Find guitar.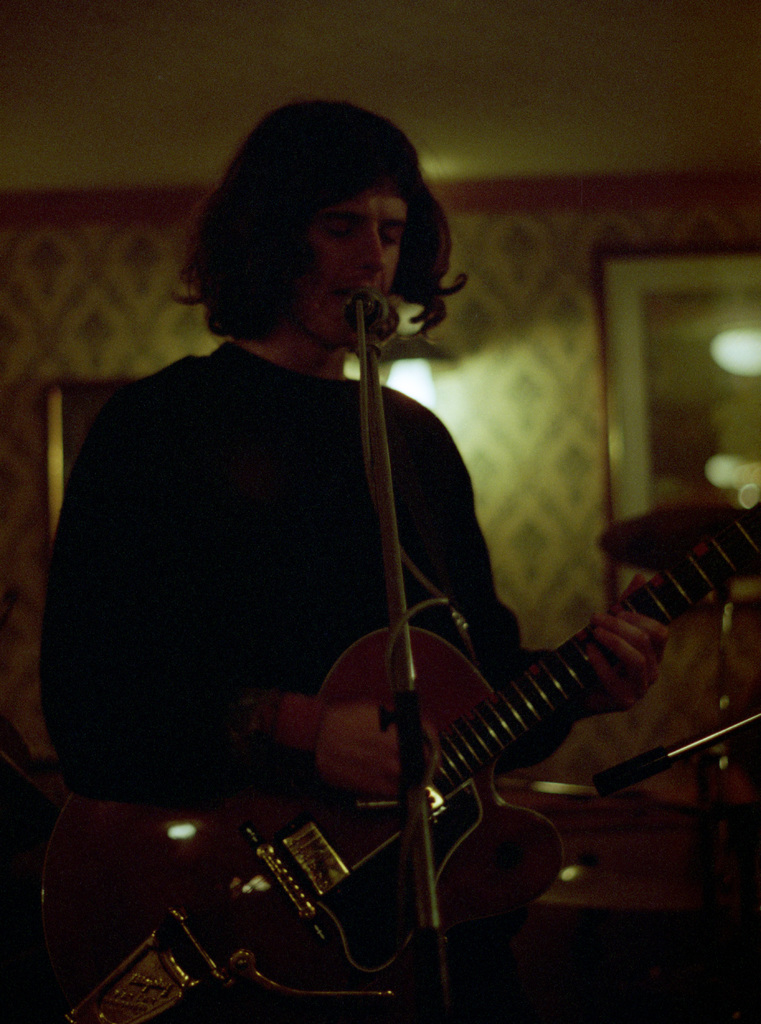
bbox(198, 504, 760, 1006).
